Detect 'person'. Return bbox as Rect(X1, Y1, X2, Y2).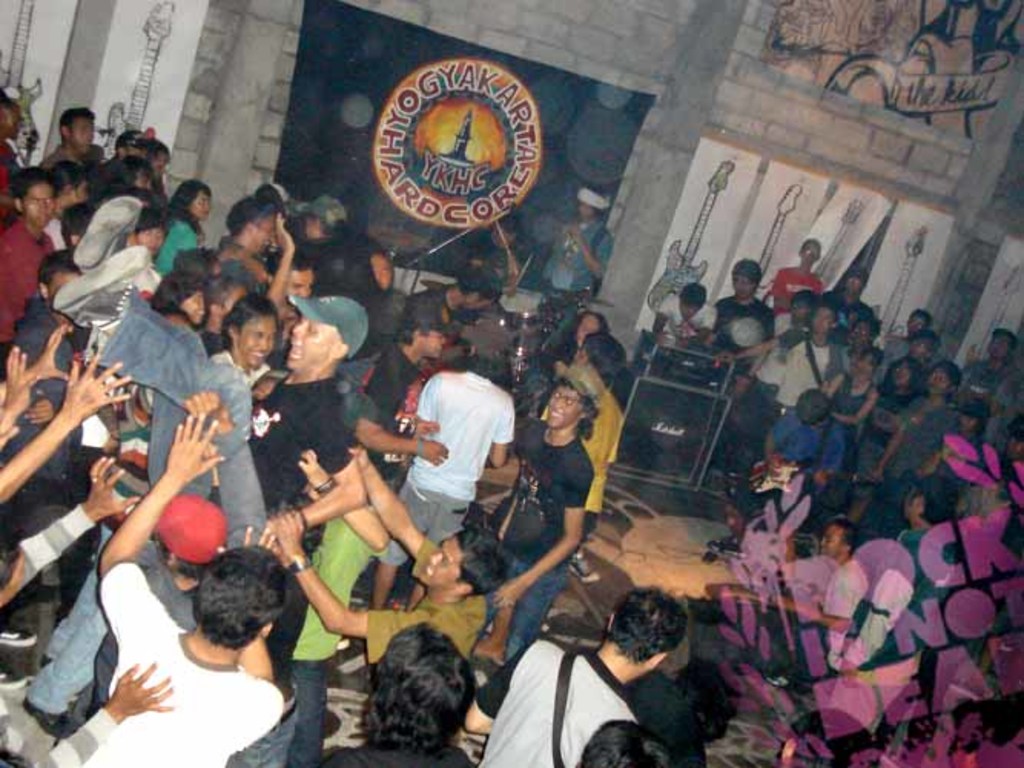
Rect(107, 158, 167, 203).
